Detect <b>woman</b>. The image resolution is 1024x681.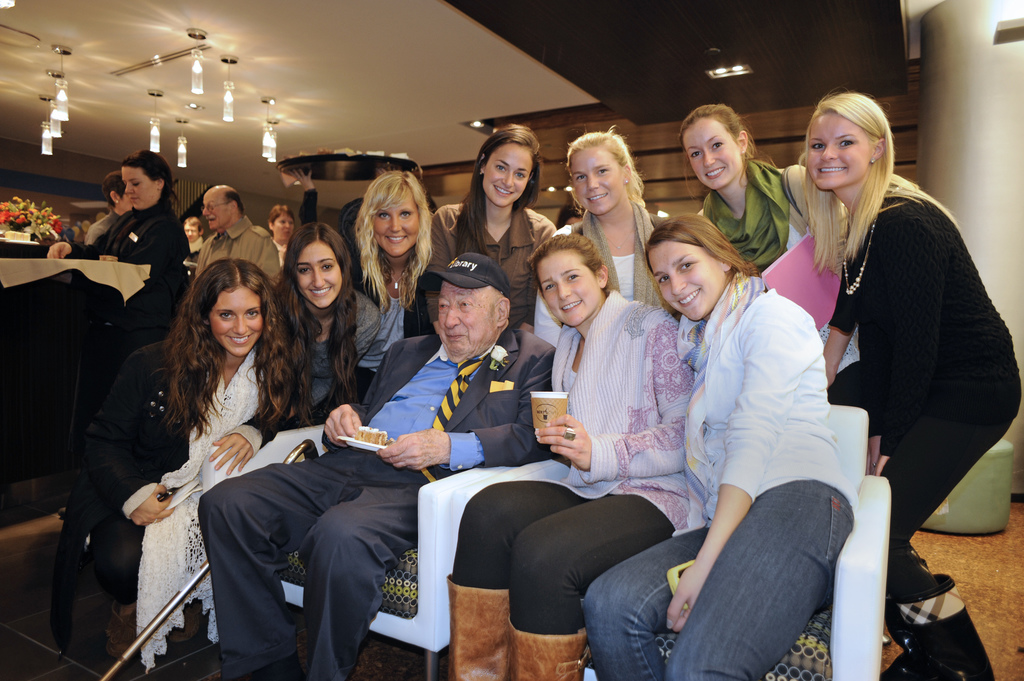
detection(262, 198, 294, 250).
